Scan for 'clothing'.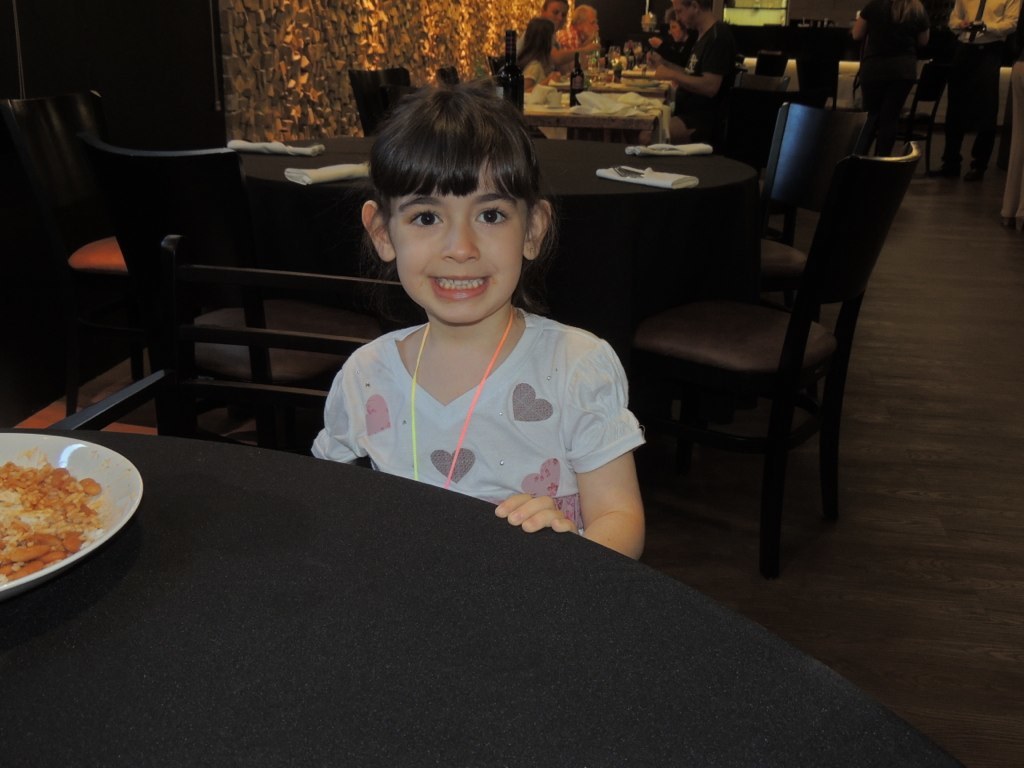
Scan result: bbox=(942, 0, 1023, 180).
